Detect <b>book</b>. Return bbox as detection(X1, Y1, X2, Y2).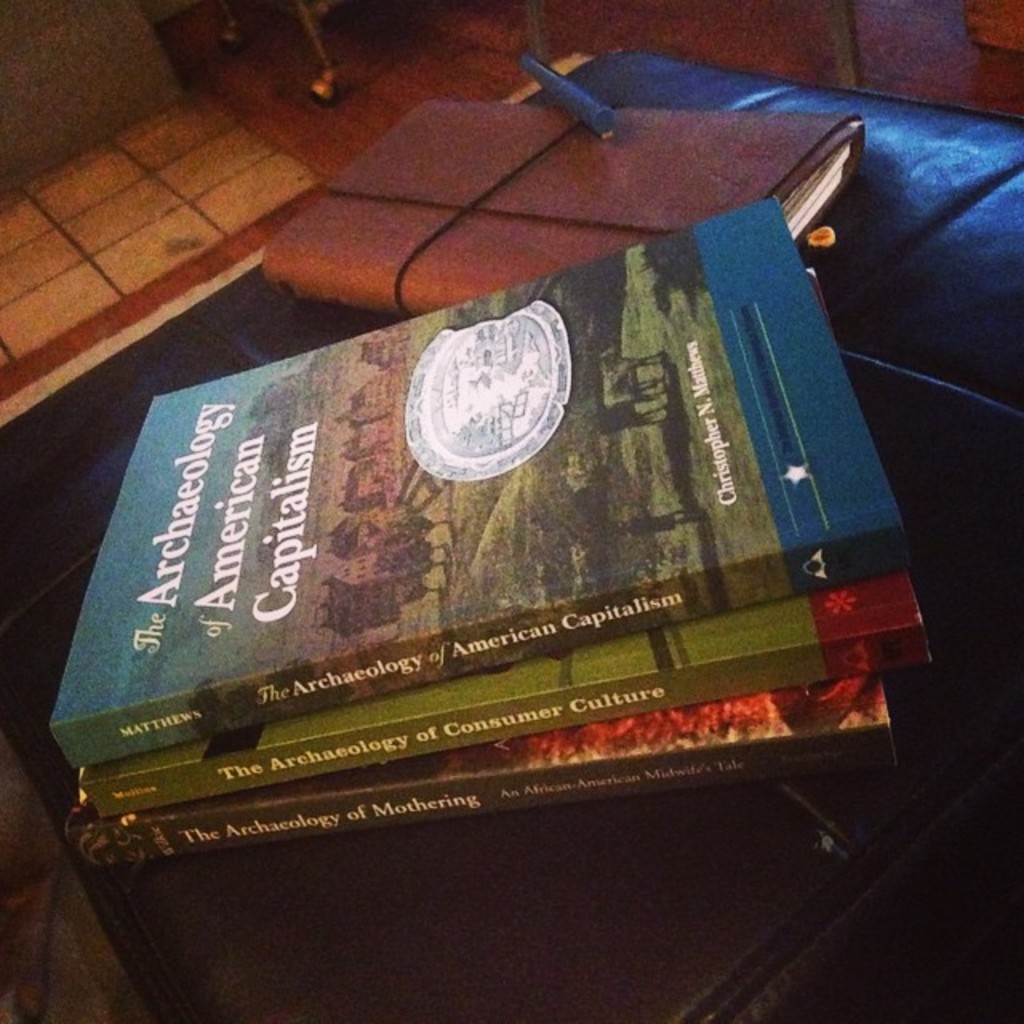
detection(80, 557, 938, 816).
